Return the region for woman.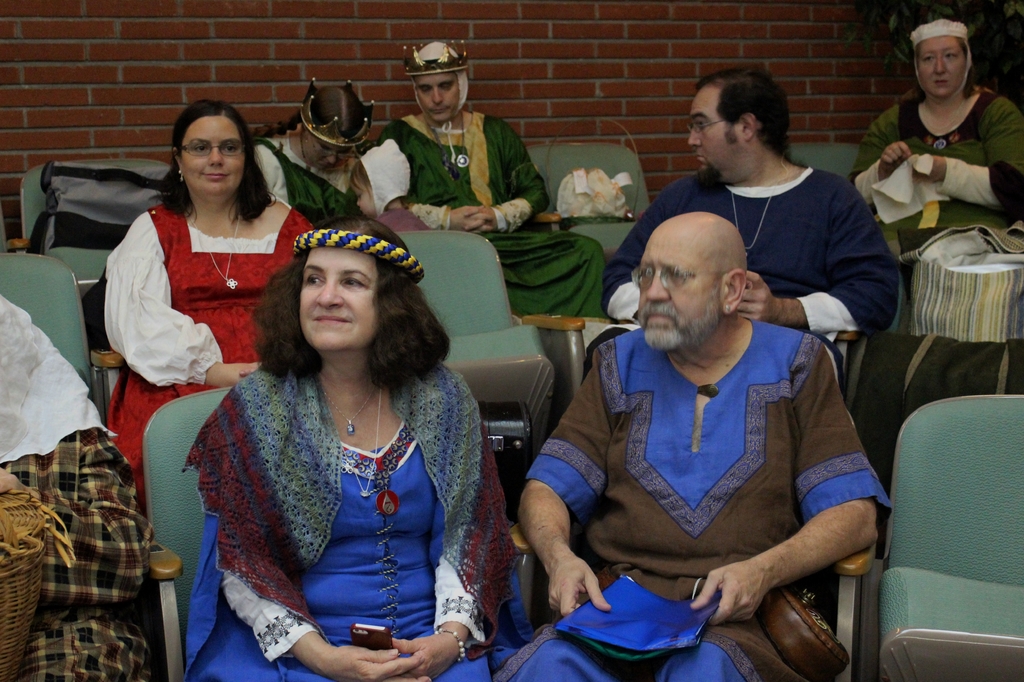
<box>182,217,531,681</box>.
